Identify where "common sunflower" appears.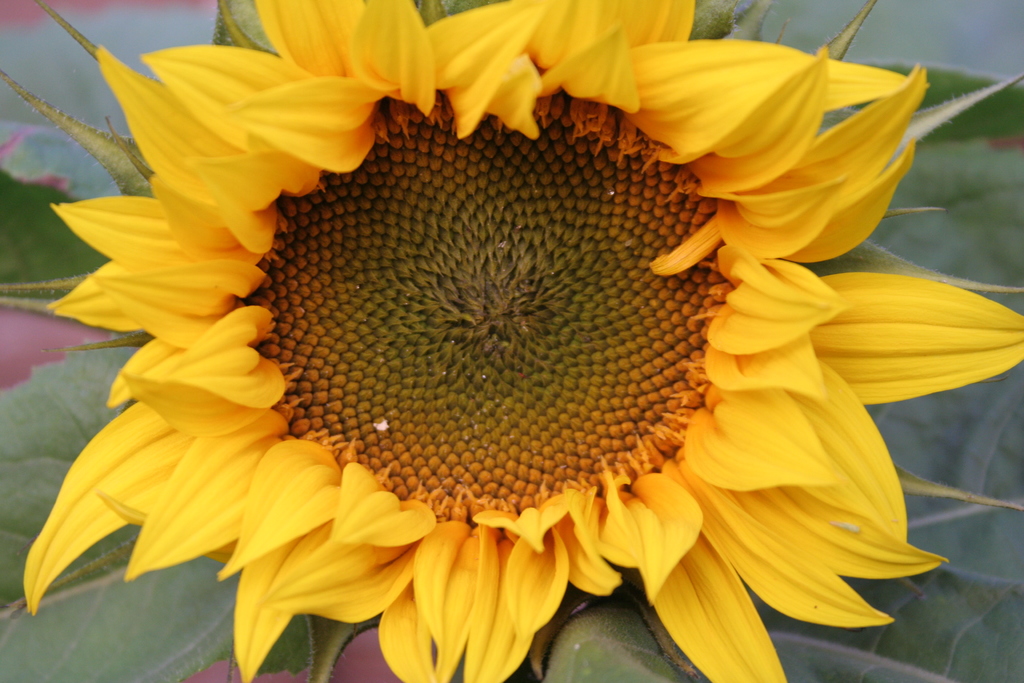
Appears at box(23, 0, 1023, 682).
